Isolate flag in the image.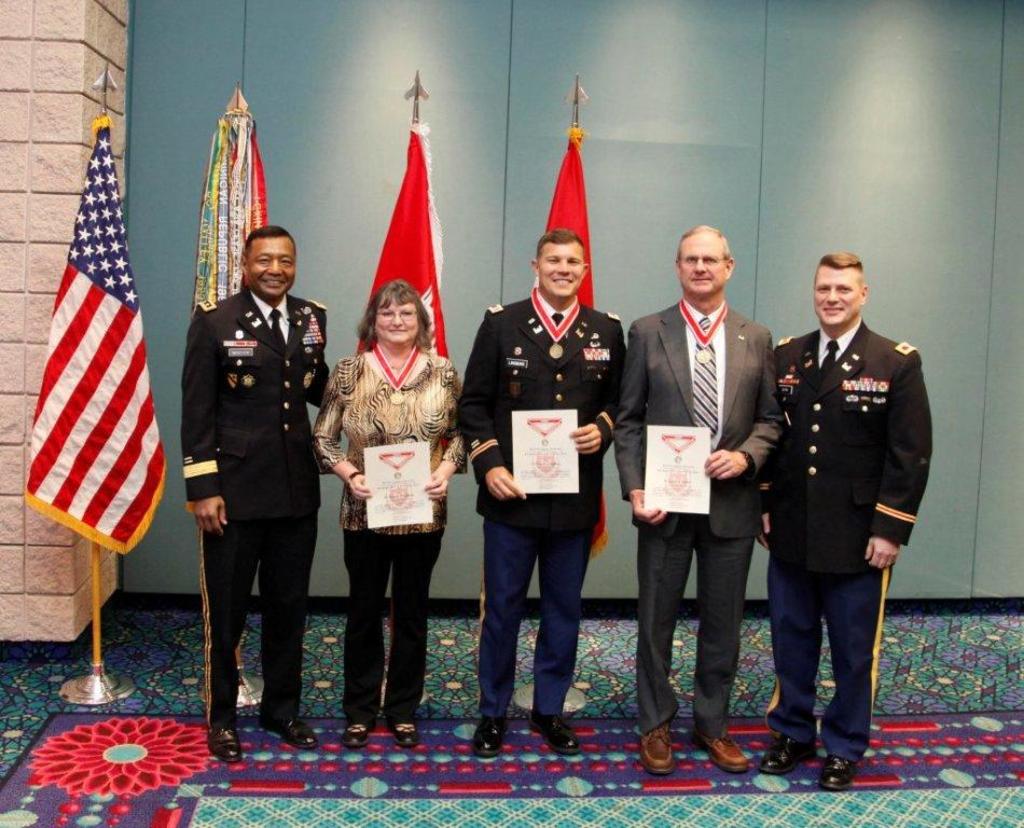
Isolated region: 516:121:613:591.
